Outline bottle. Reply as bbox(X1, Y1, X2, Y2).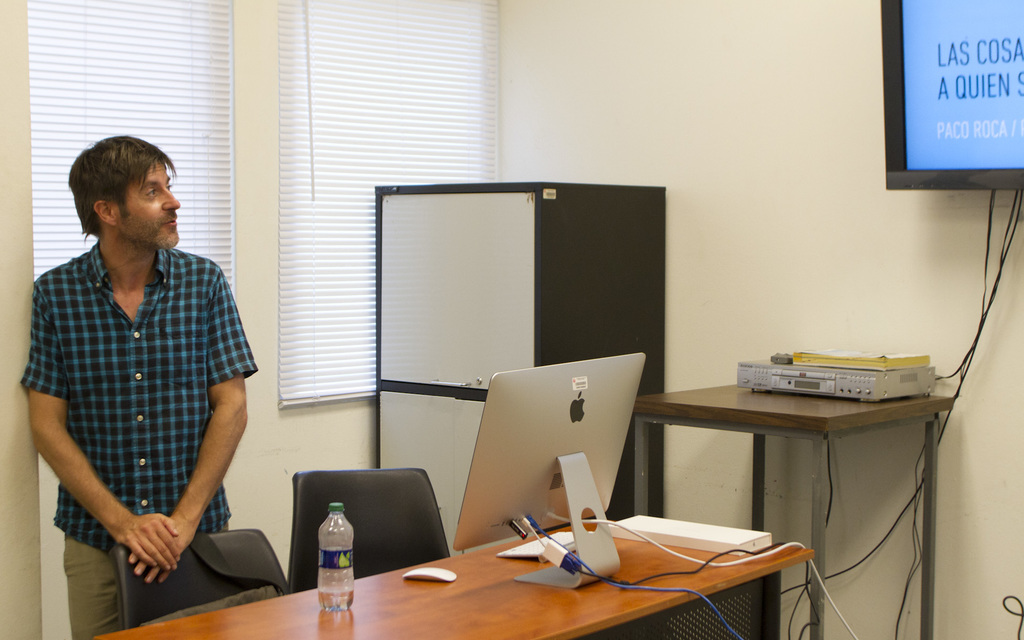
bbox(297, 521, 349, 611).
